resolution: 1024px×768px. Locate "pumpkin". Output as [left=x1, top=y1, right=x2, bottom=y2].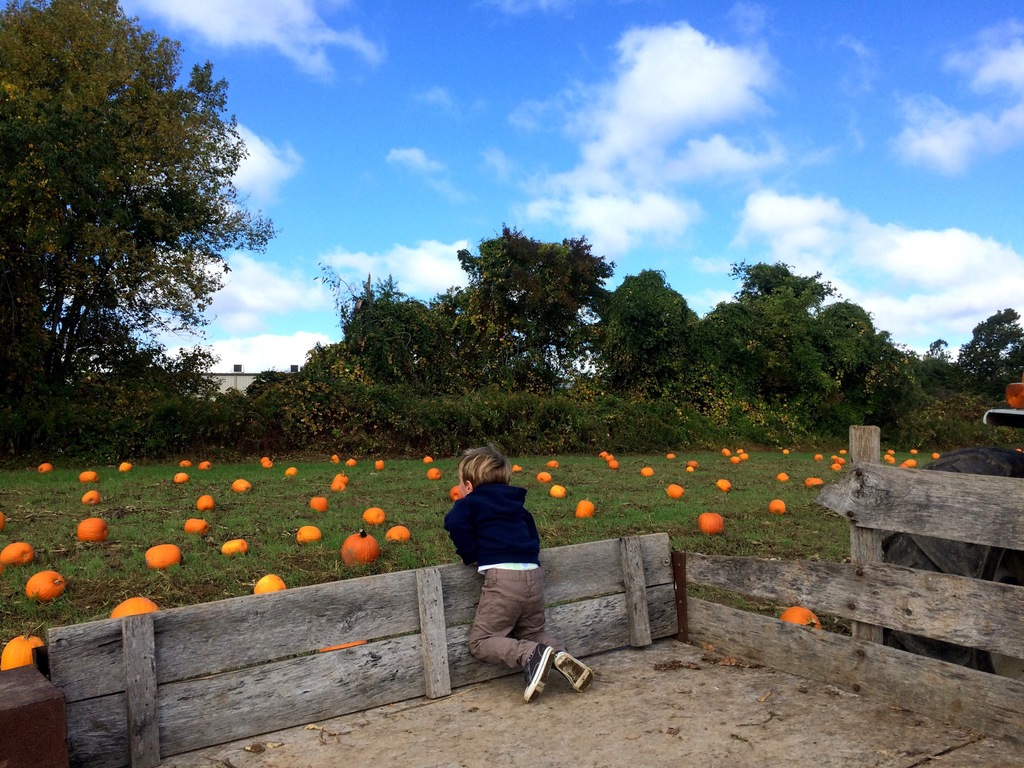
[left=602, top=450, right=607, bottom=457].
